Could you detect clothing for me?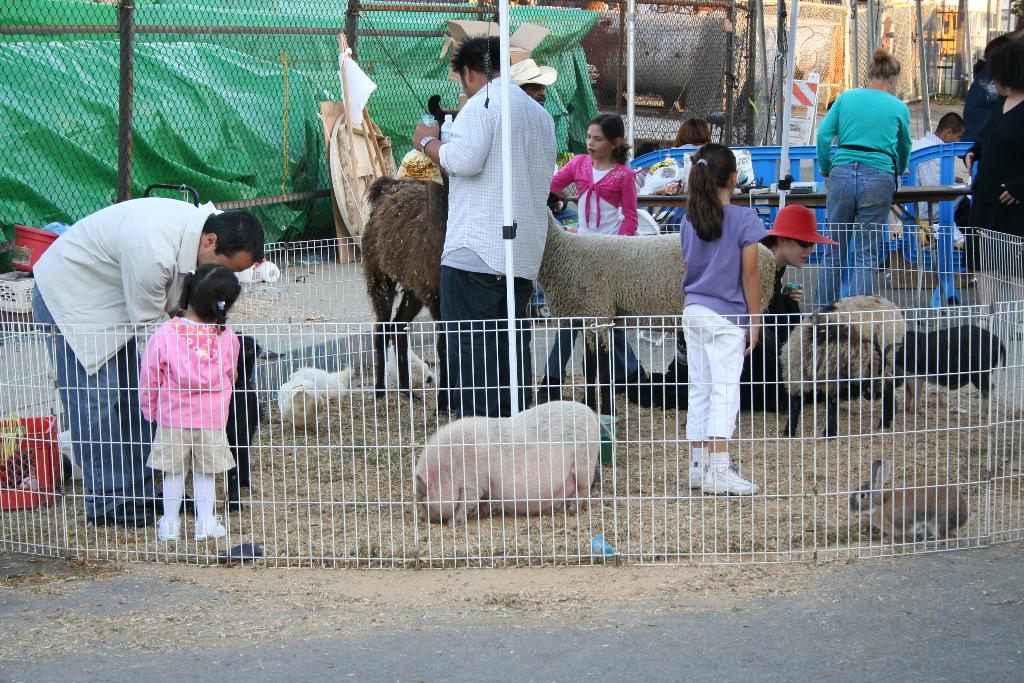
Detection result: <bbox>133, 313, 242, 475</bbox>.
